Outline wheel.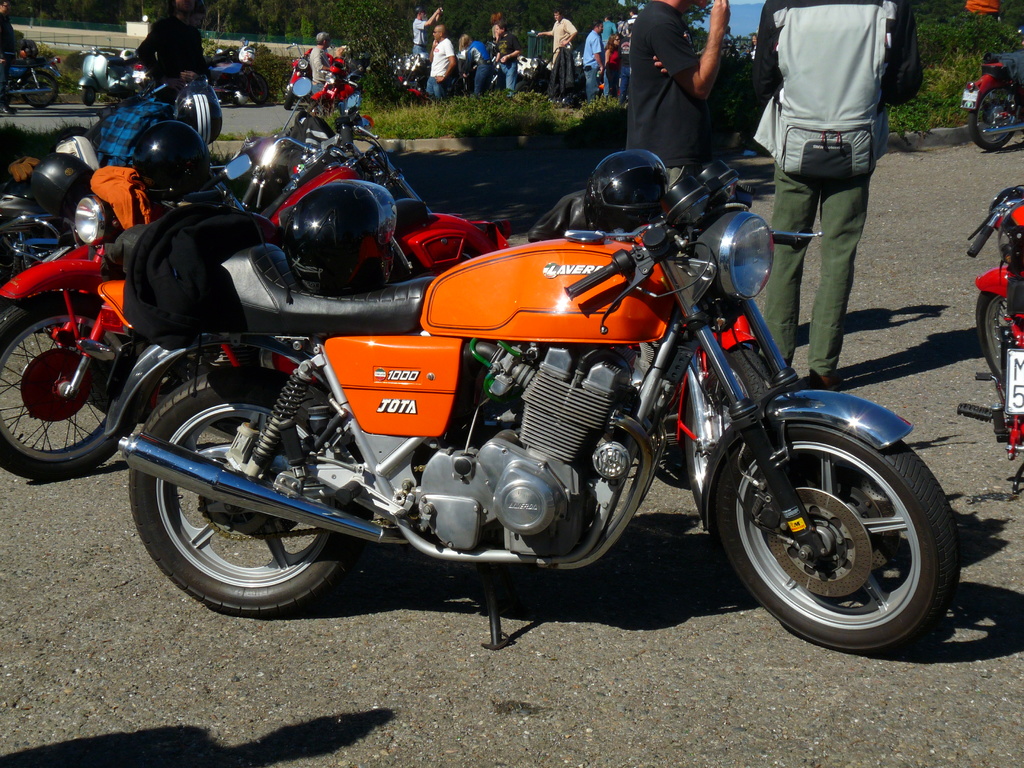
Outline: {"left": 682, "top": 347, "right": 771, "bottom": 522}.
